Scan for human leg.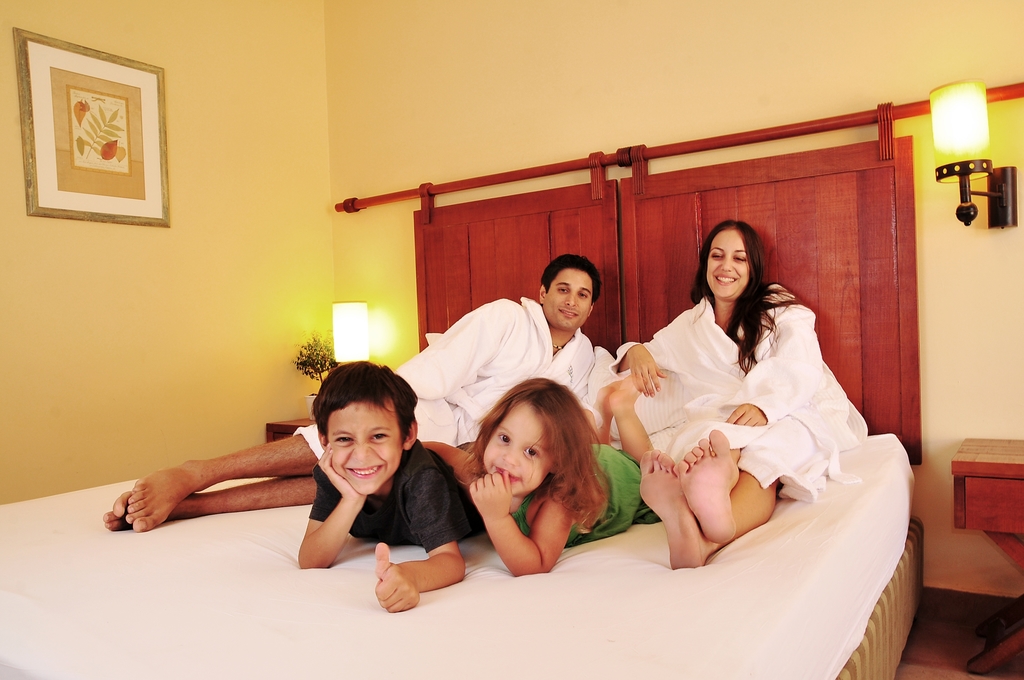
Scan result: <region>104, 433, 316, 522</region>.
